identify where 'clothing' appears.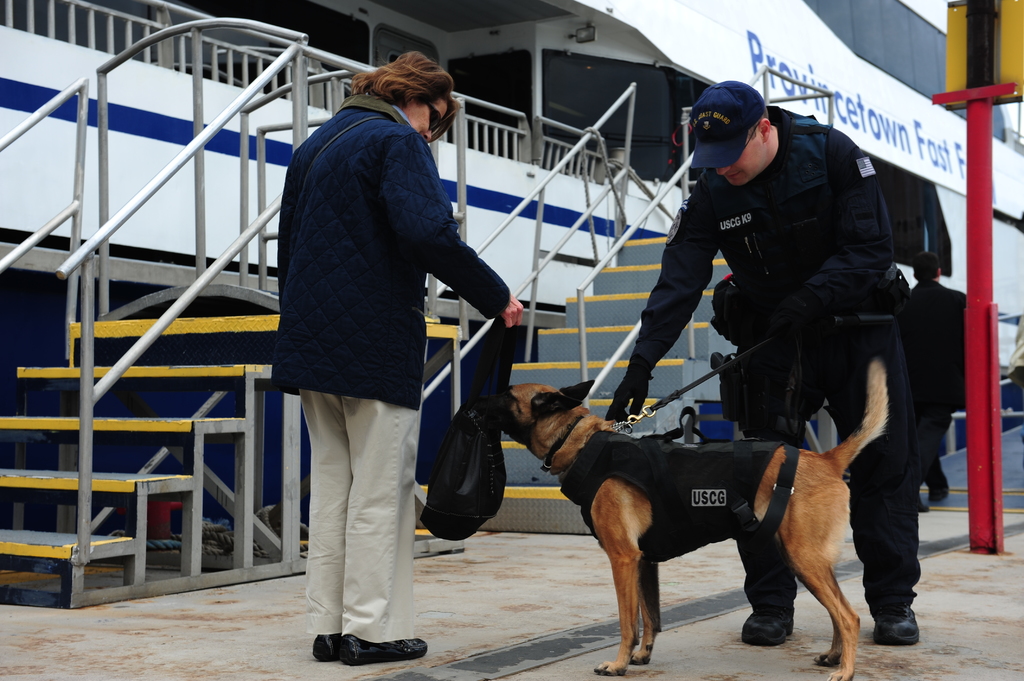
Appears at (906,267,974,458).
